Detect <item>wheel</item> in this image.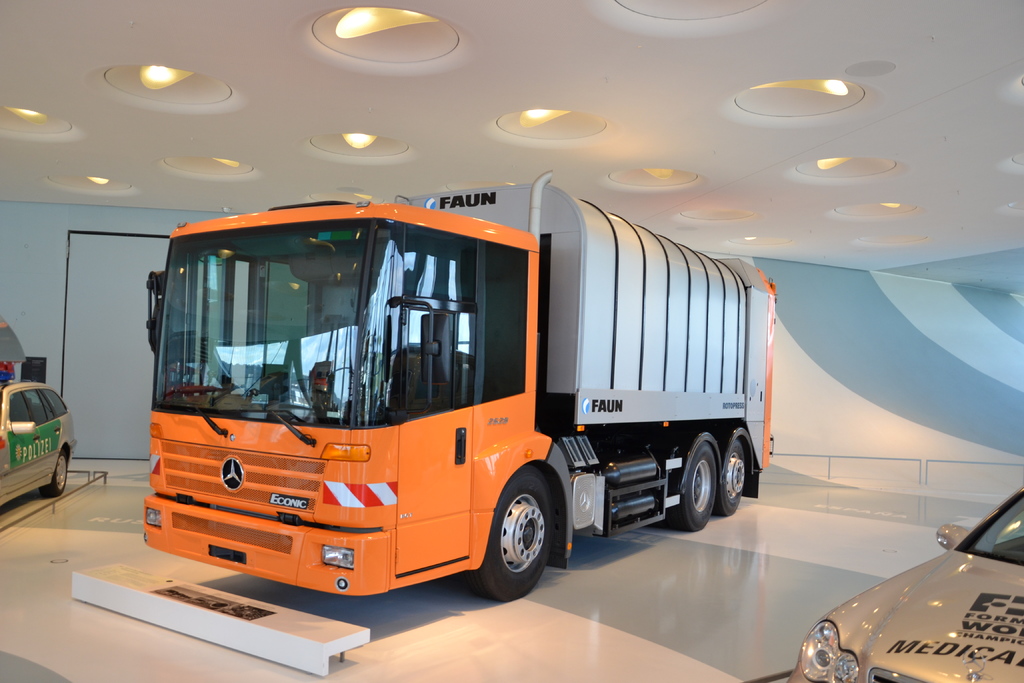
Detection: select_region(662, 432, 721, 529).
